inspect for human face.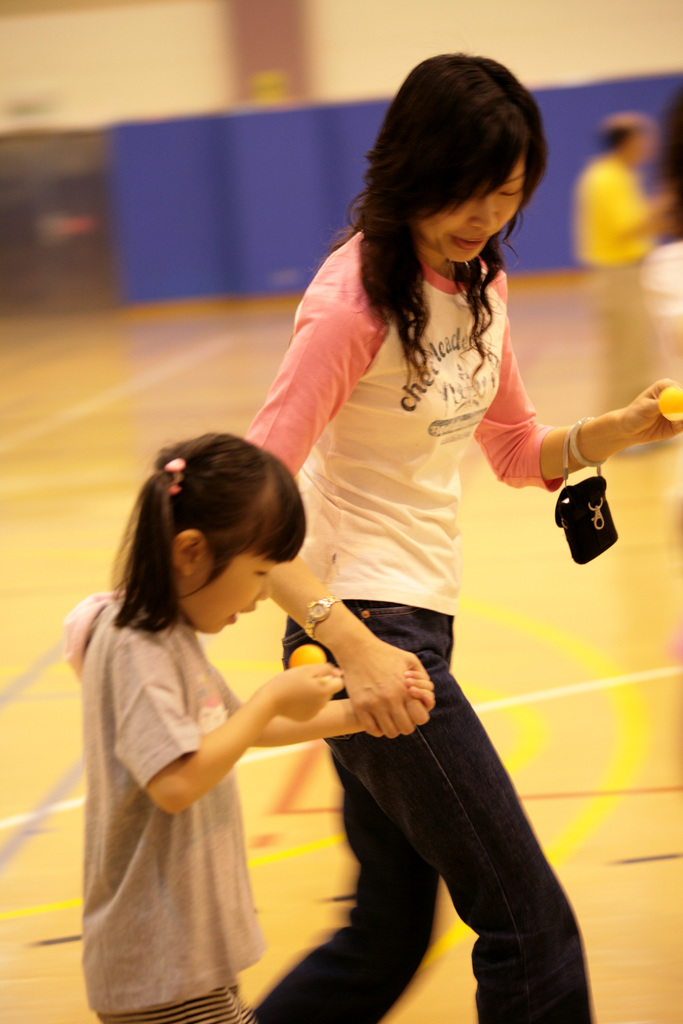
Inspection: BBox(177, 552, 283, 641).
